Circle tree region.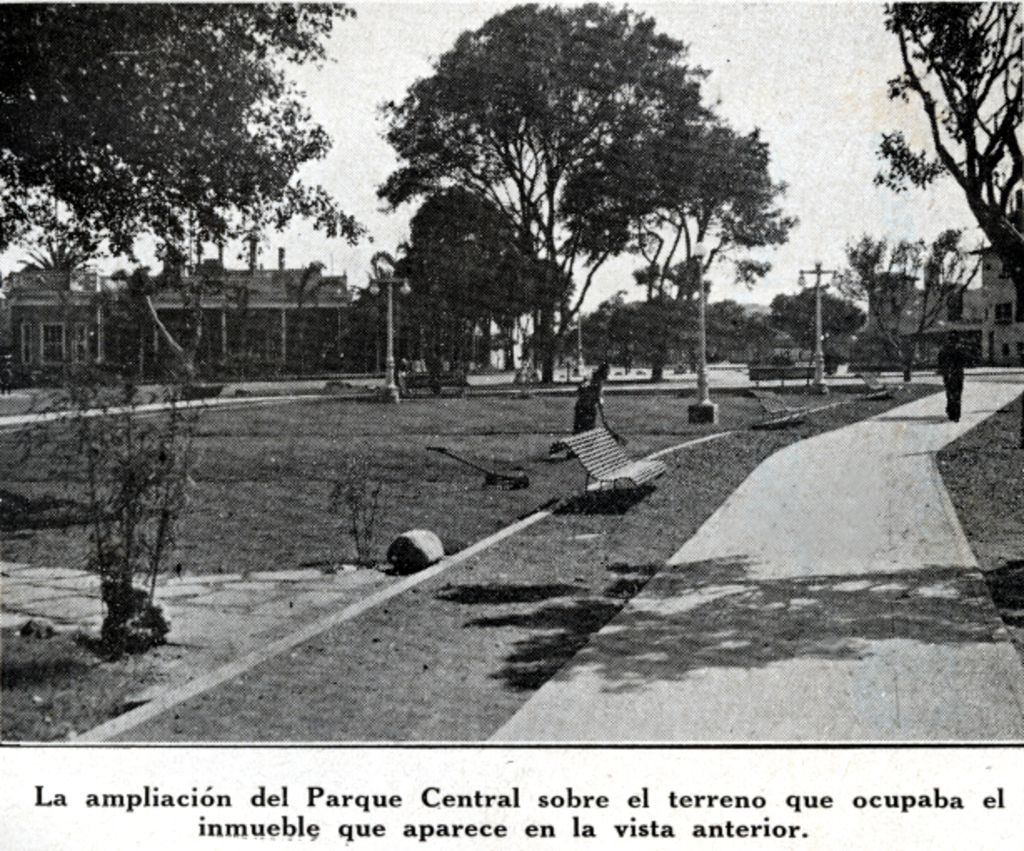
Region: x1=360 y1=0 x2=806 y2=402.
